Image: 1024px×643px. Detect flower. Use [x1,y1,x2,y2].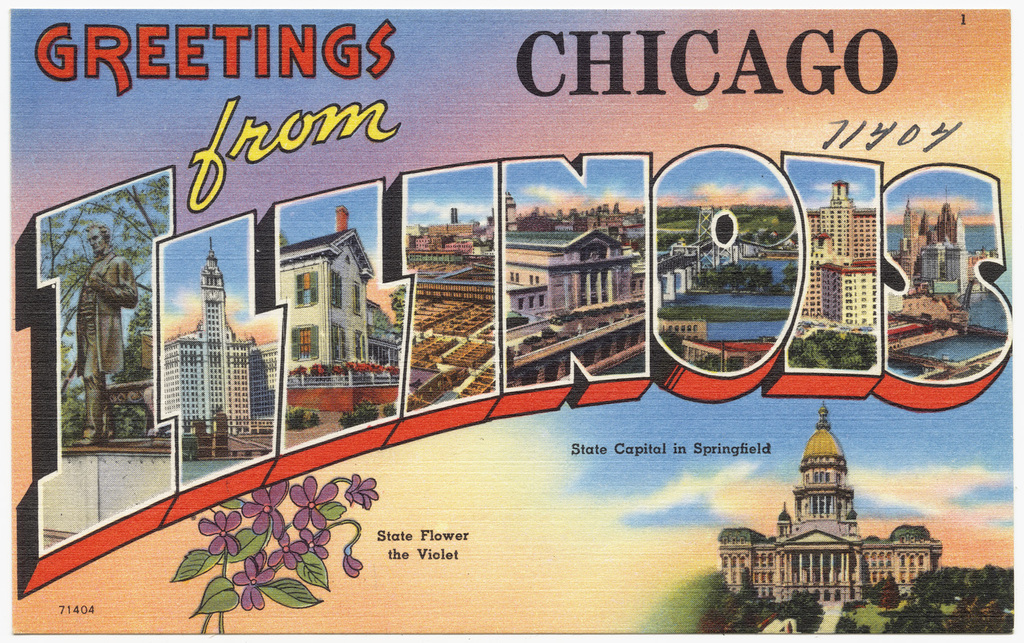
[302,530,331,560].
